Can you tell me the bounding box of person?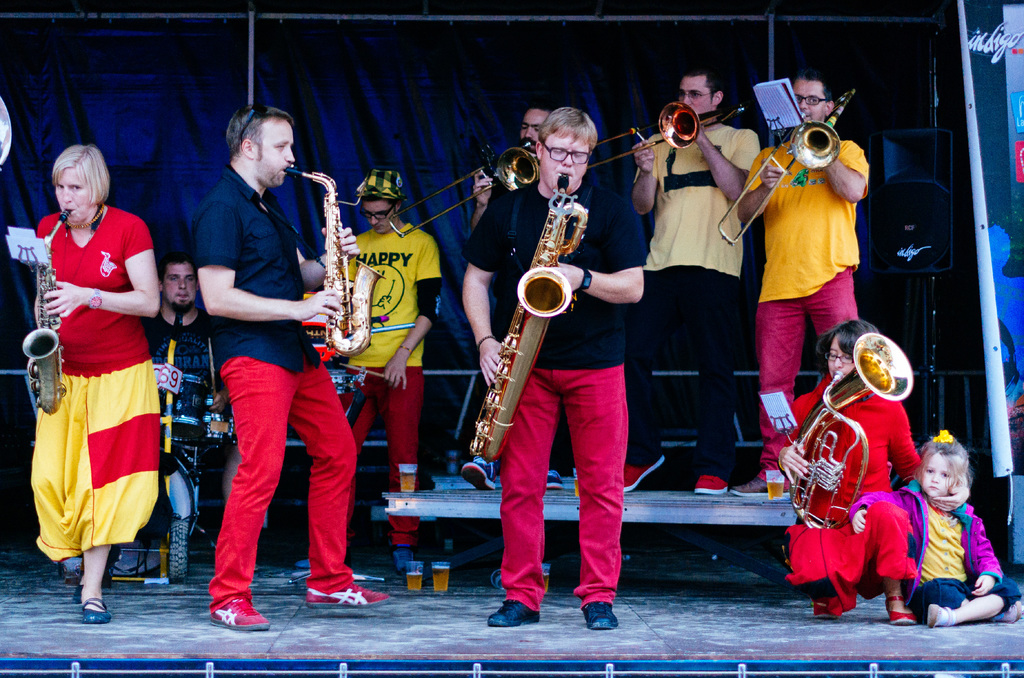
[845, 420, 1023, 627].
